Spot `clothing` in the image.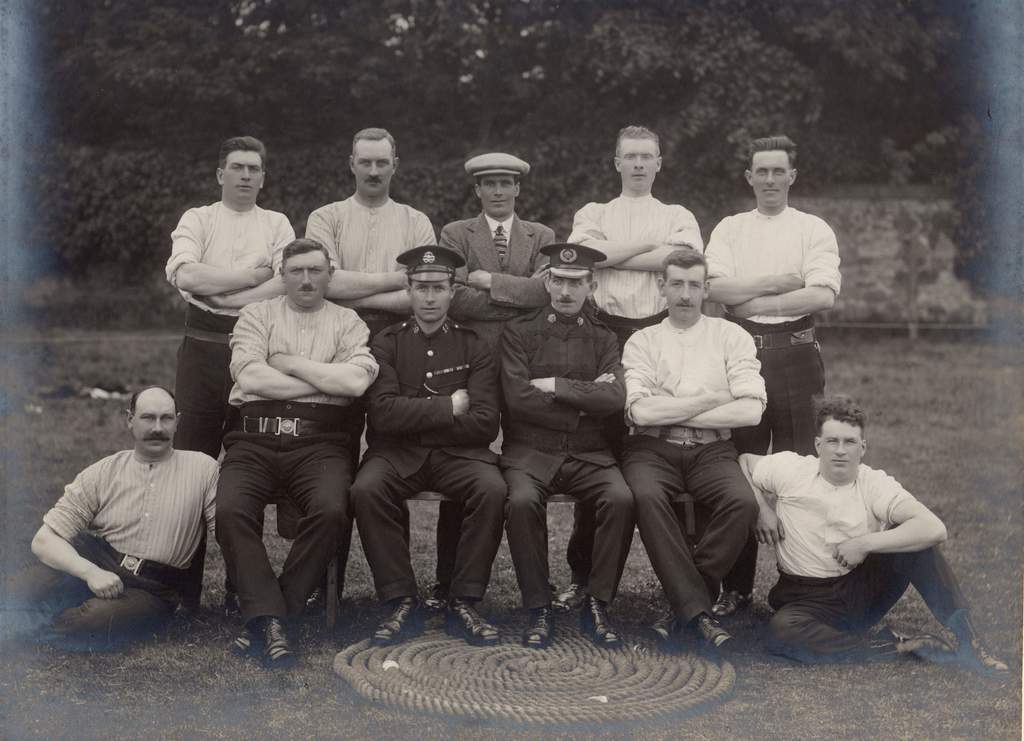
`clothing` found at x1=499 y1=307 x2=634 y2=610.
